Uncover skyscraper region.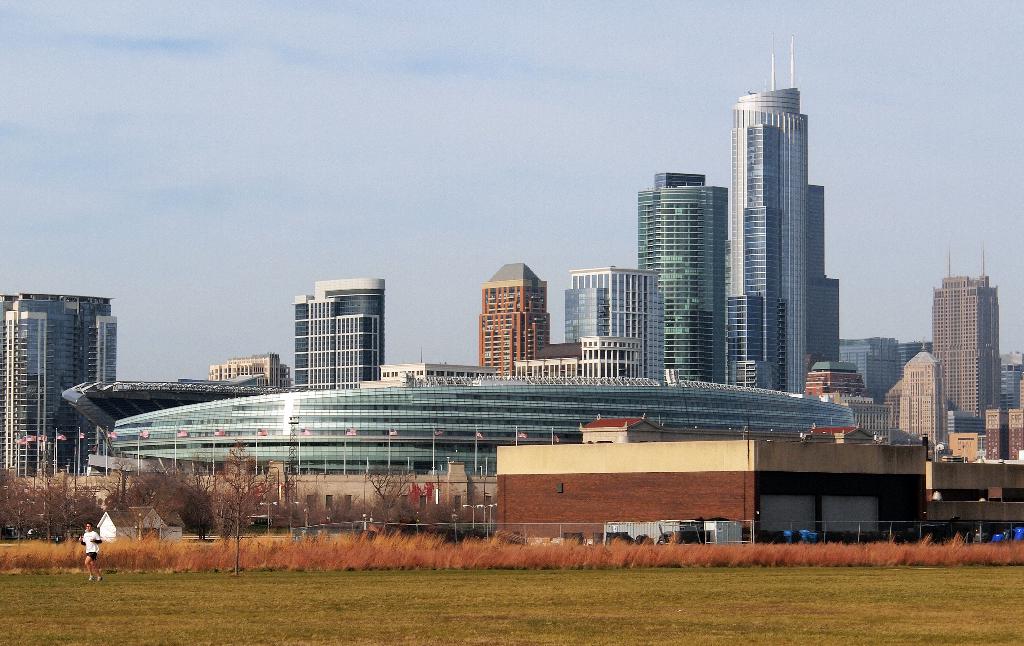
Uncovered: (left=472, top=254, right=557, bottom=382).
